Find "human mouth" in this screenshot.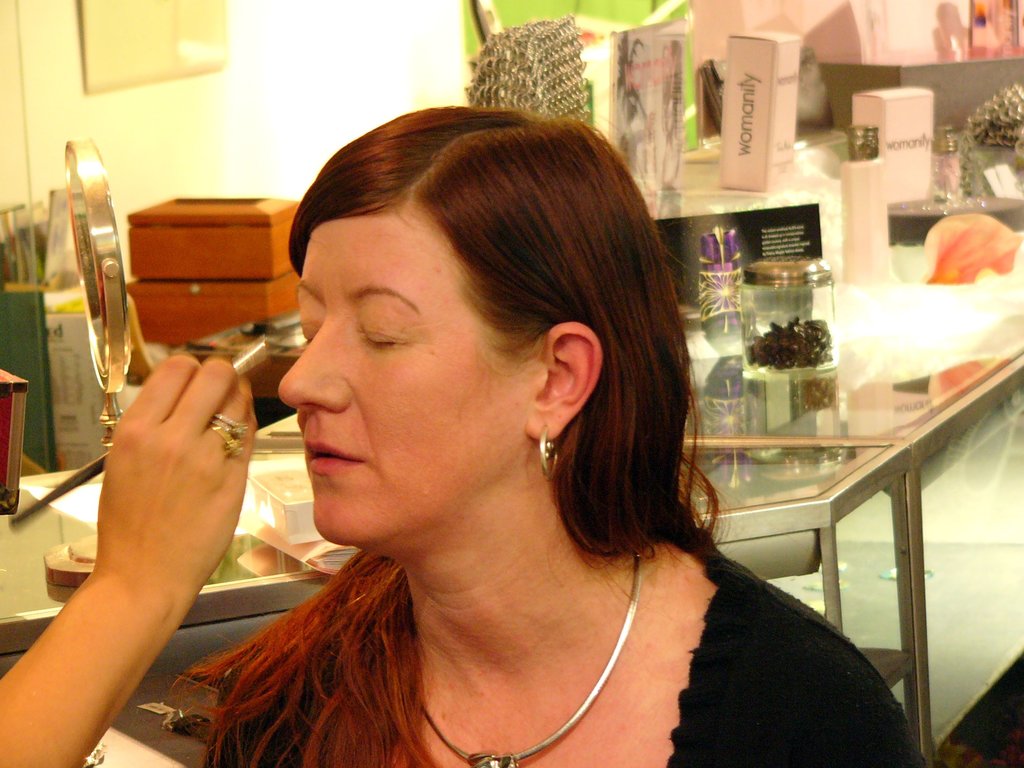
The bounding box for "human mouth" is [301,442,364,475].
